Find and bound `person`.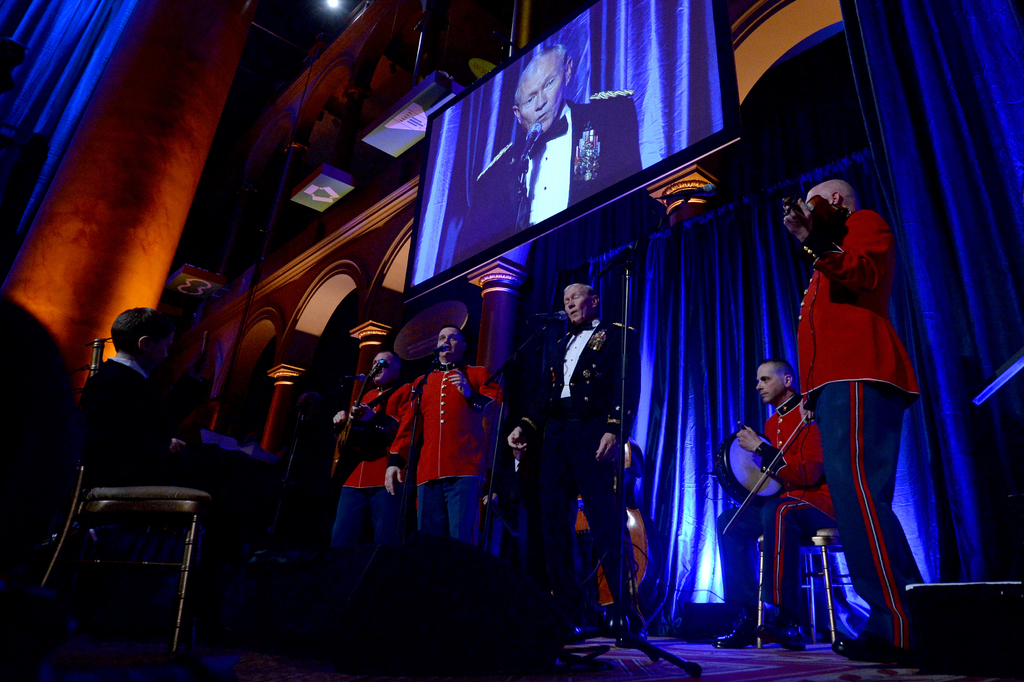
Bound: [left=79, top=309, right=205, bottom=477].
